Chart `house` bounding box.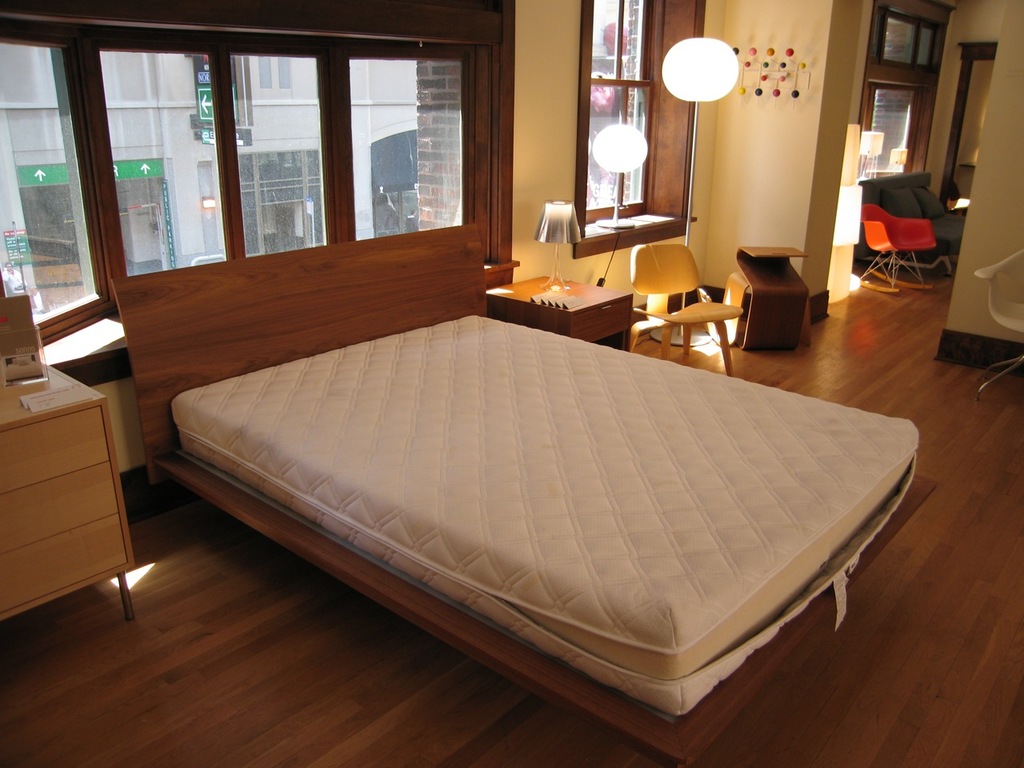
Charted: detection(1, 2, 1022, 767).
